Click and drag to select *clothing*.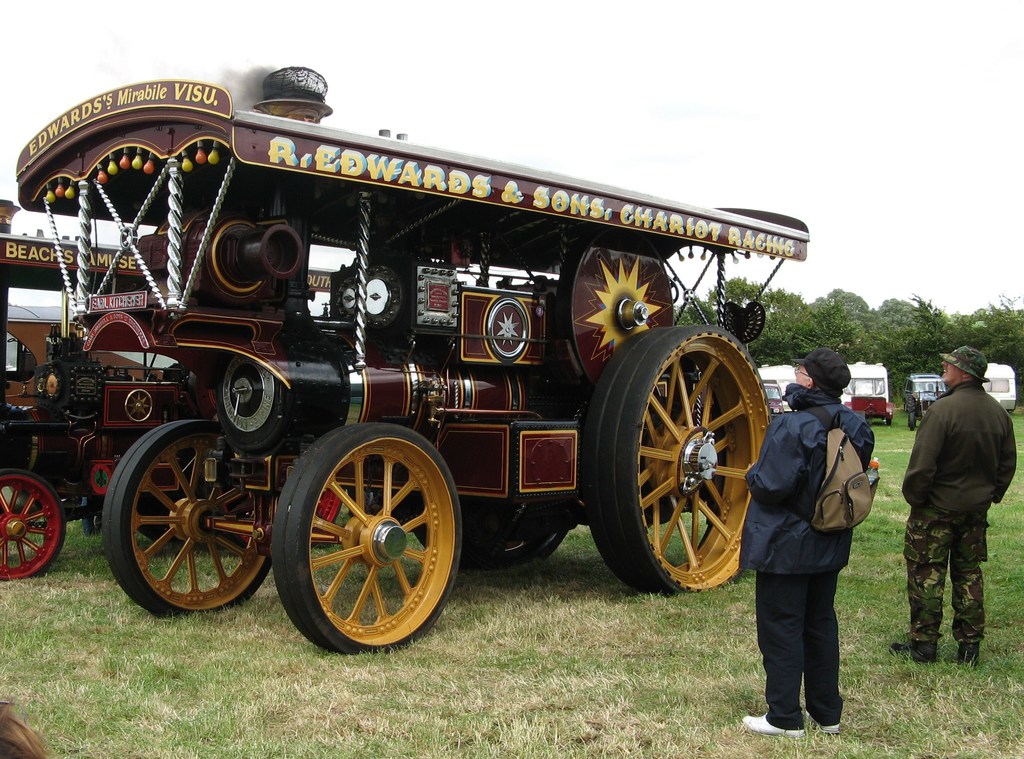
Selection: (753,335,894,713).
